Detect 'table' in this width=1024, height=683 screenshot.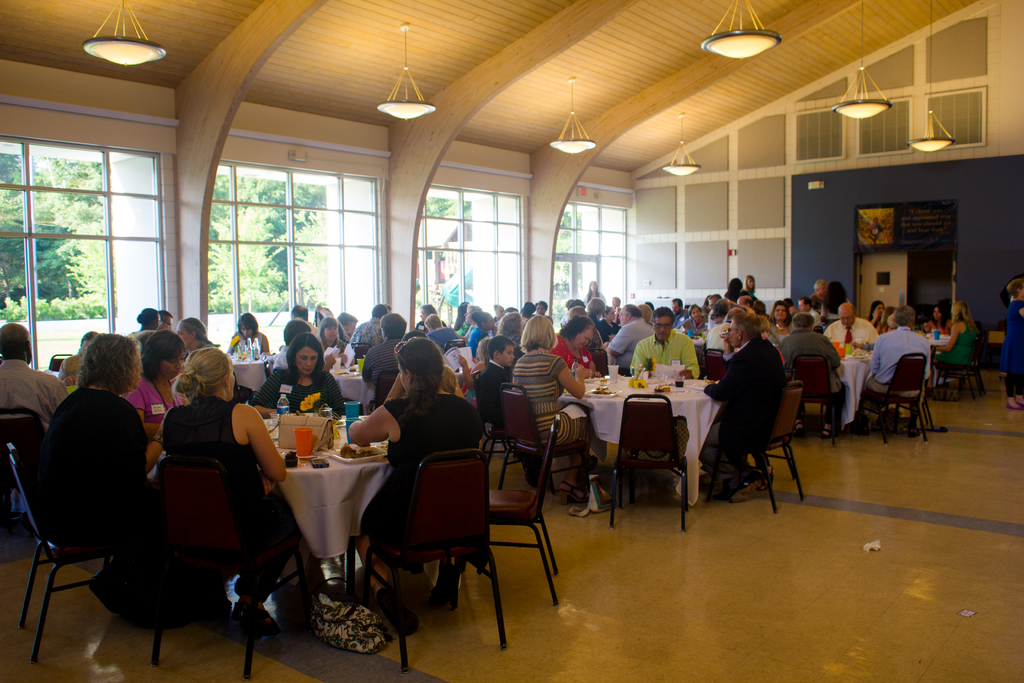
Detection: (435,344,476,378).
